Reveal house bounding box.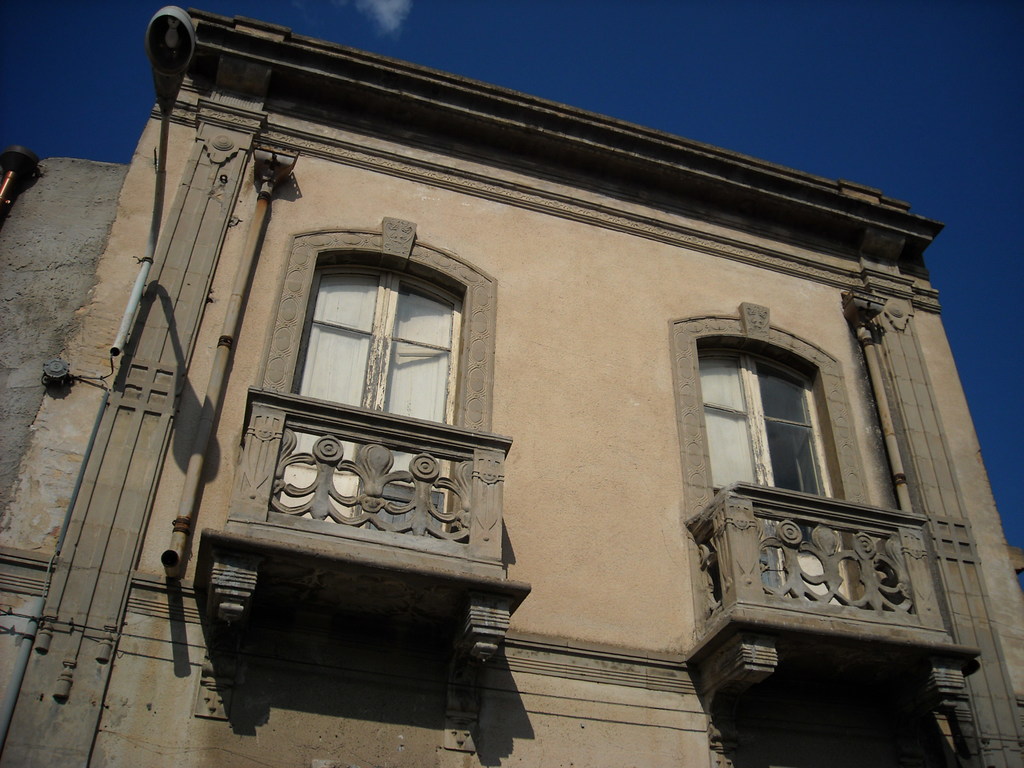
Revealed: (0, 8, 1023, 767).
